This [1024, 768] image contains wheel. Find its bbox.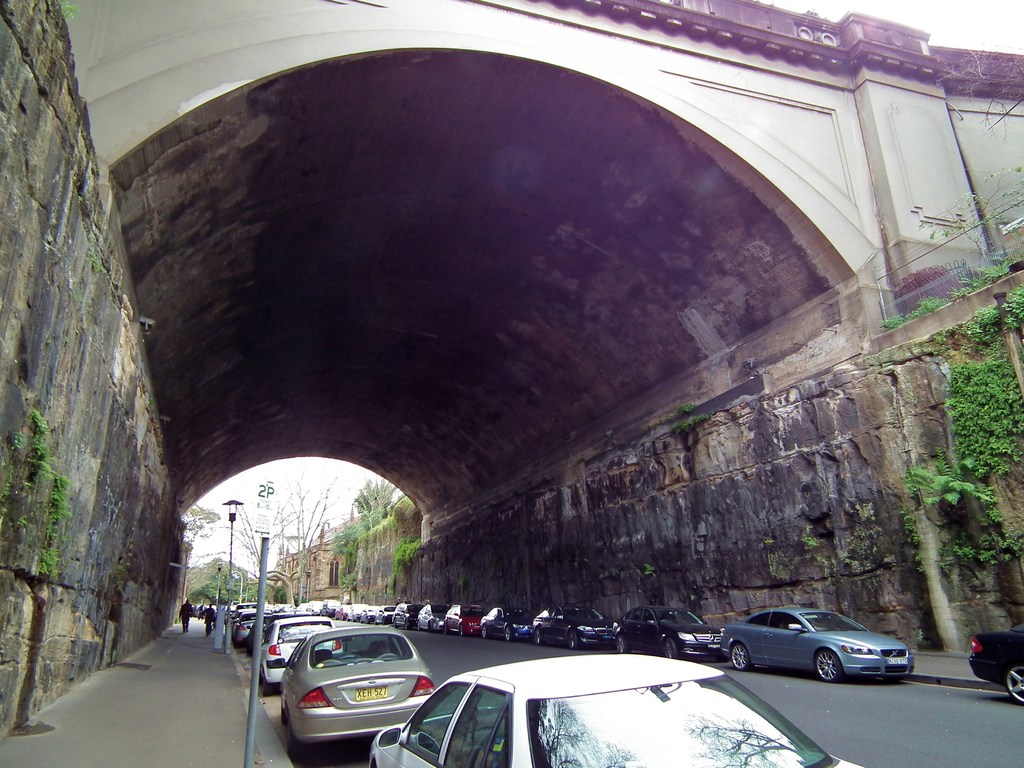
pyautogui.locateOnScreen(454, 624, 467, 640).
